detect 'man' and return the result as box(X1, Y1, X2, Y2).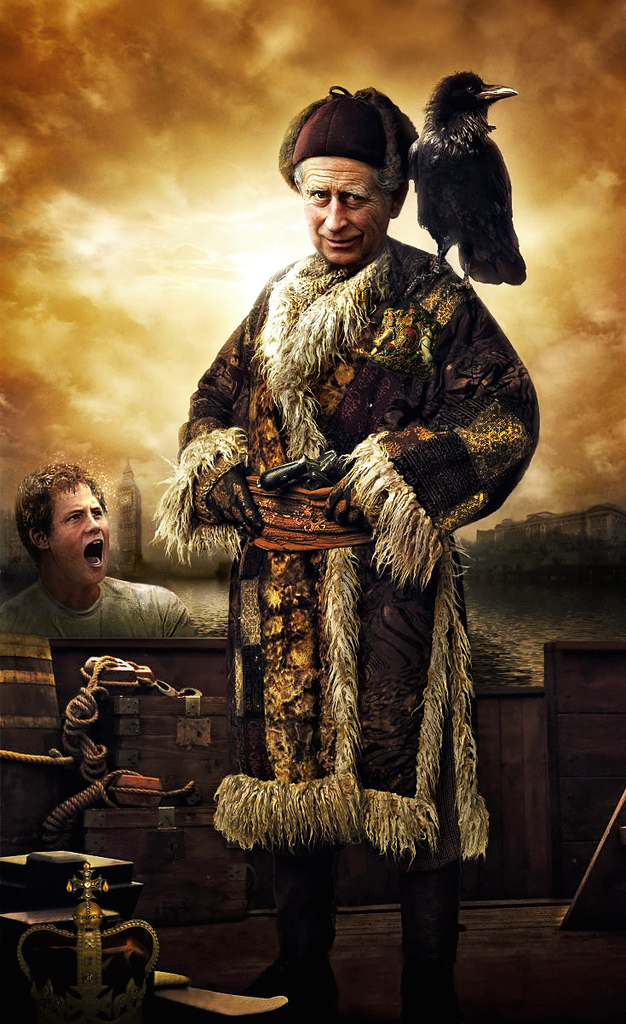
box(156, 82, 550, 1023).
